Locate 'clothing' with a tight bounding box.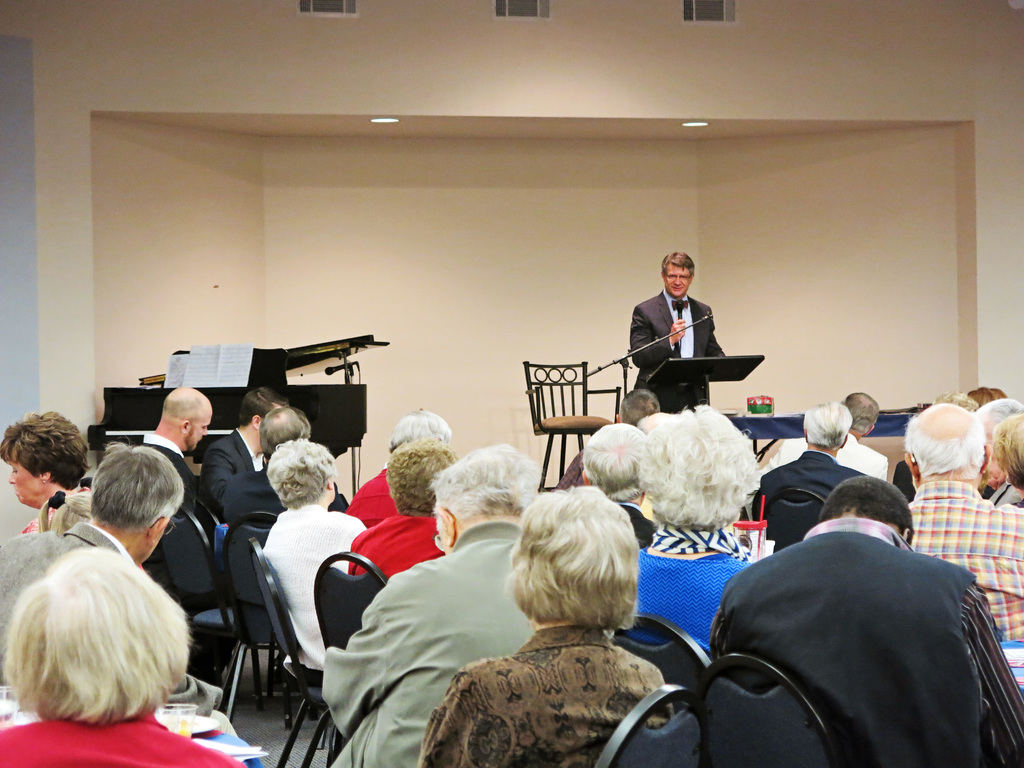
bbox=[755, 428, 890, 491].
